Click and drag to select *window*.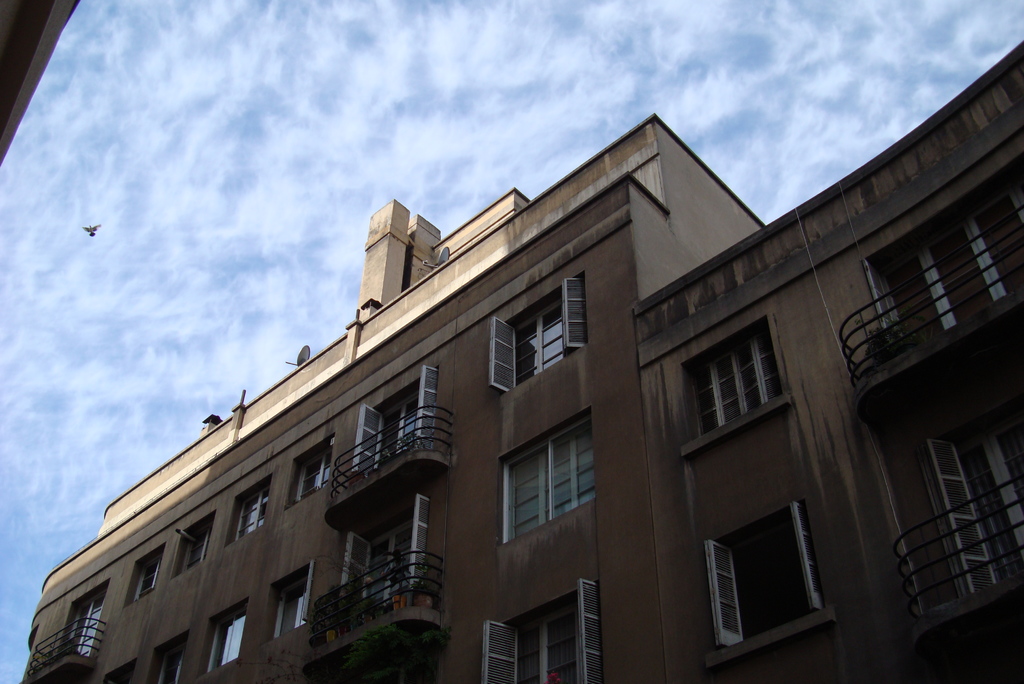
Selection: BBox(678, 312, 794, 456).
